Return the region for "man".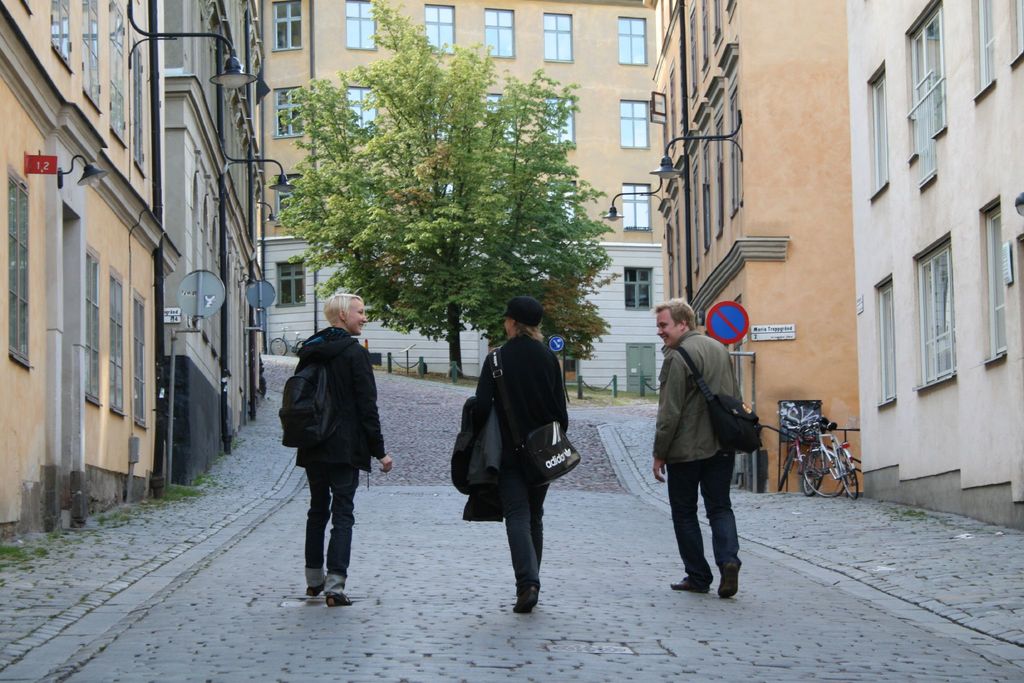
bbox(653, 300, 742, 599).
